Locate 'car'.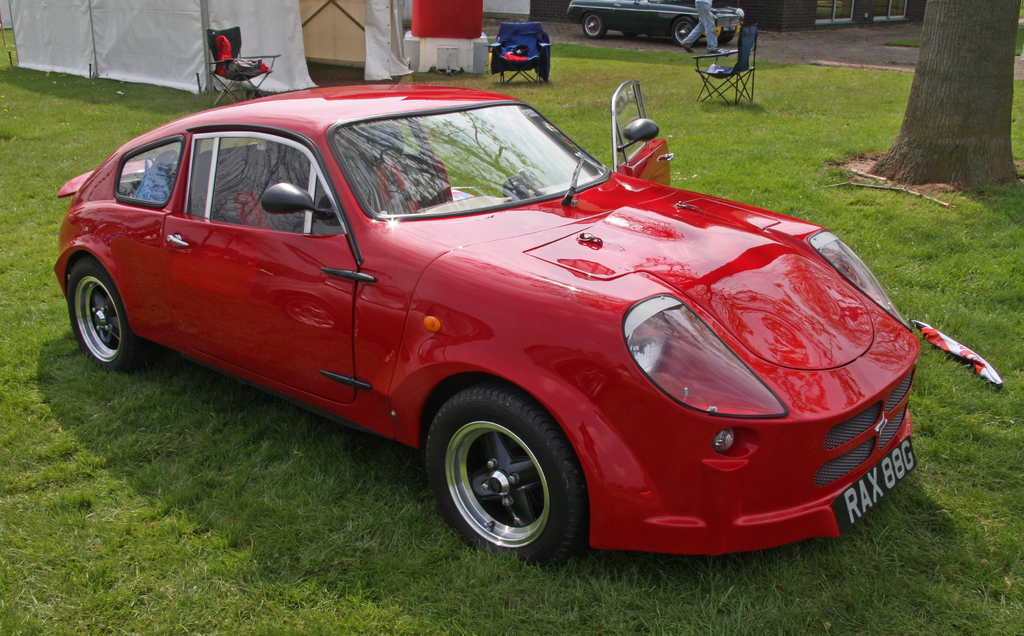
Bounding box: 566:0:745:47.
